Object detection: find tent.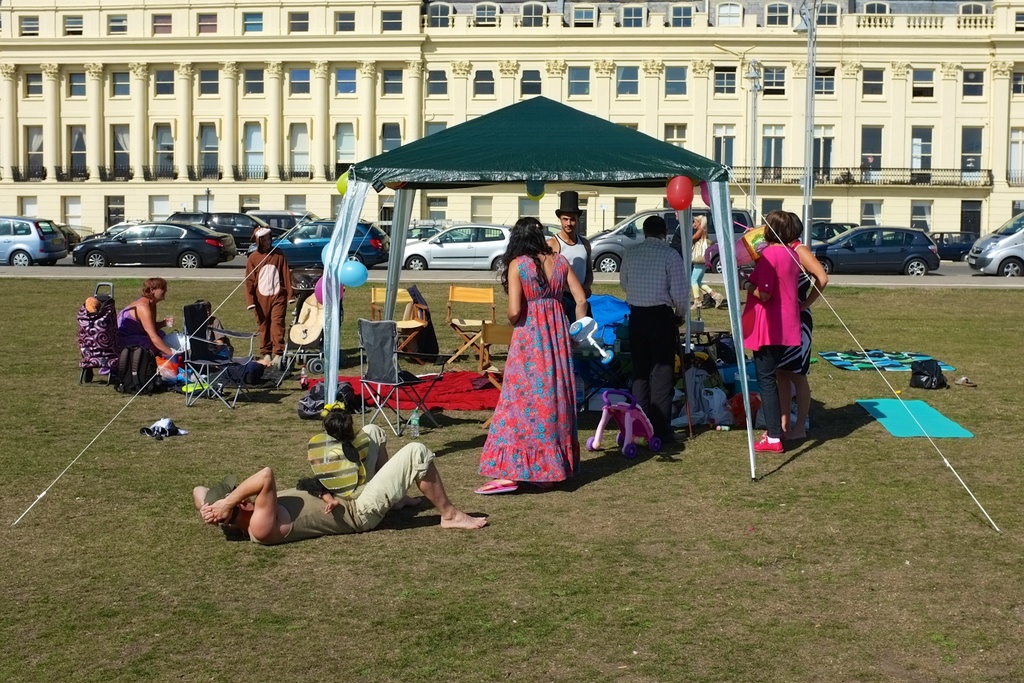
[317,95,715,409].
